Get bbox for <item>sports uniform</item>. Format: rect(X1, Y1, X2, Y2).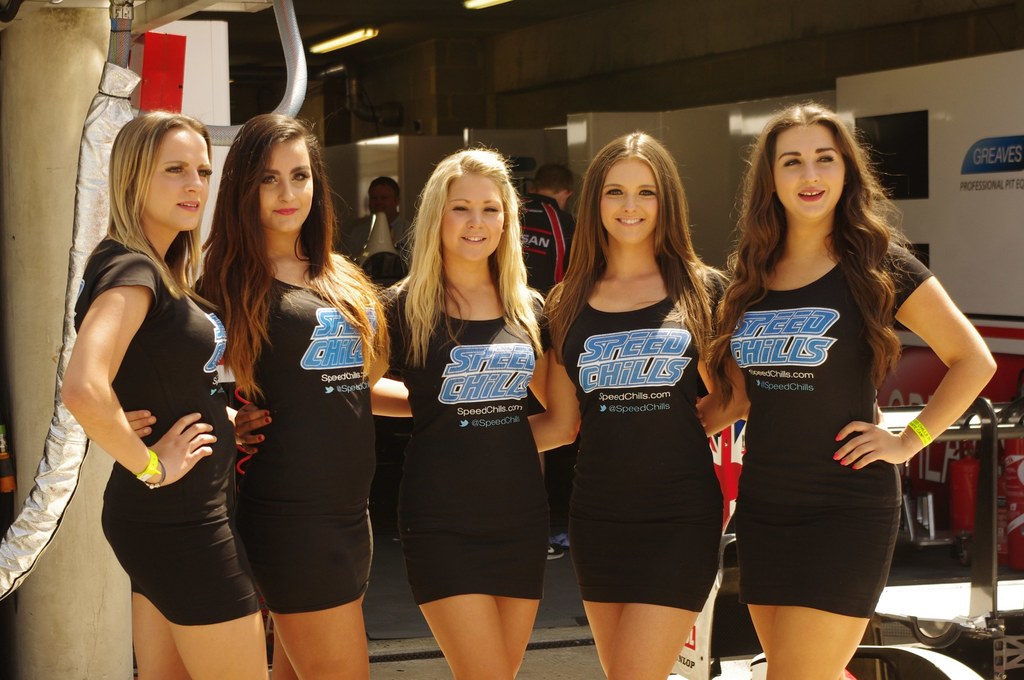
rect(73, 239, 260, 627).
